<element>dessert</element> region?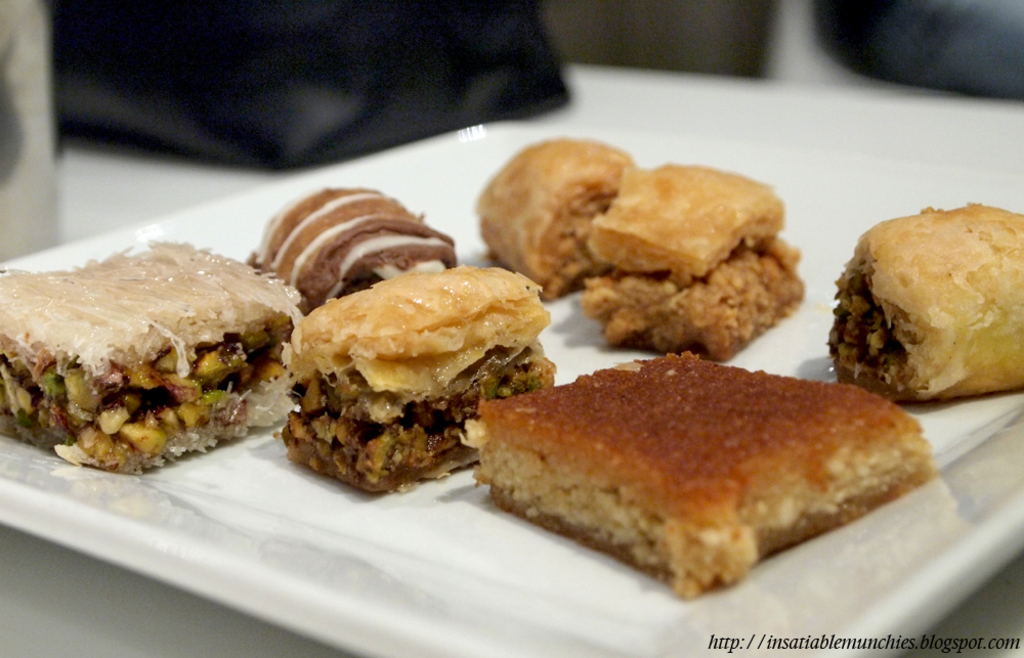
<bbox>828, 200, 1023, 401</bbox>
